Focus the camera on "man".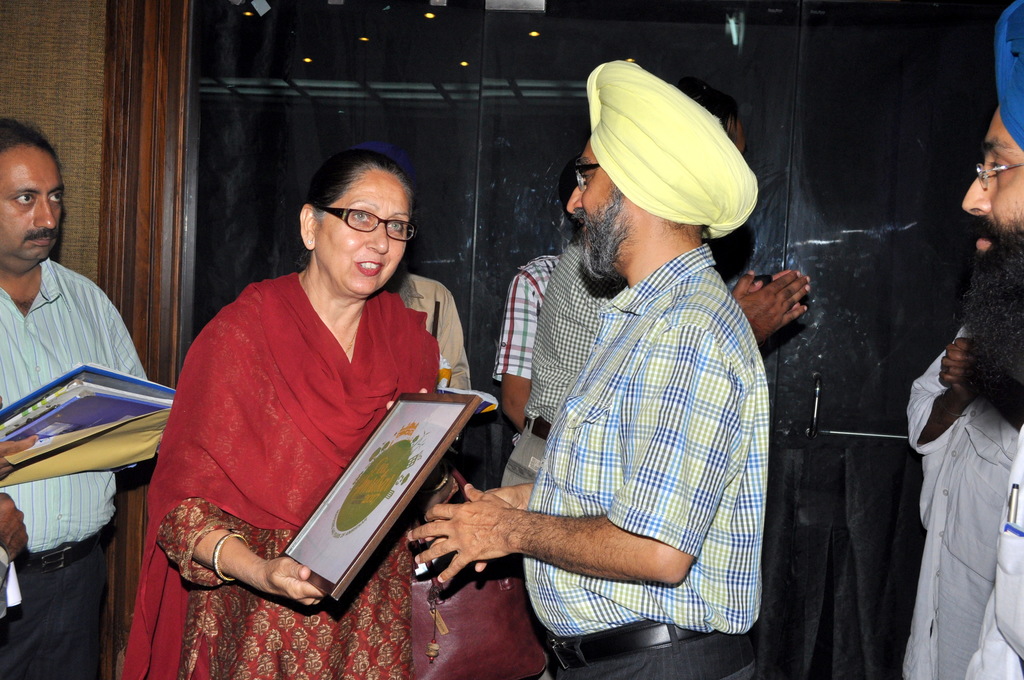
Focus region: 499,97,812,489.
